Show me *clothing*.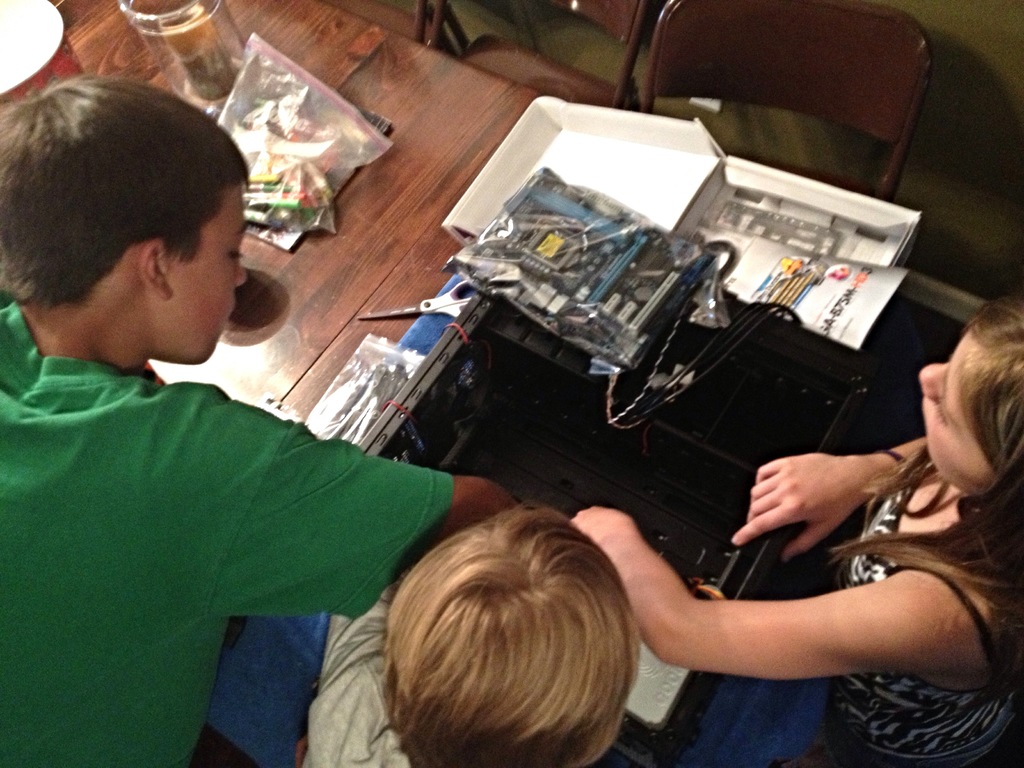
*clothing* is here: crop(10, 268, 410, 767).
